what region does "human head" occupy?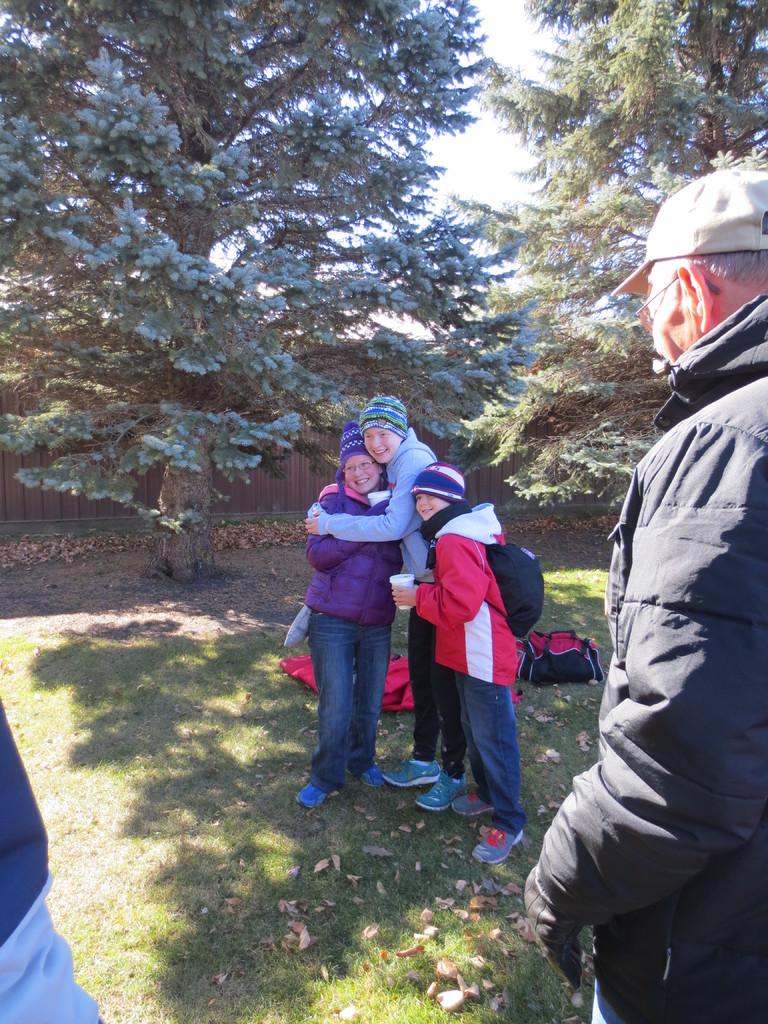
415 468 445 525.
